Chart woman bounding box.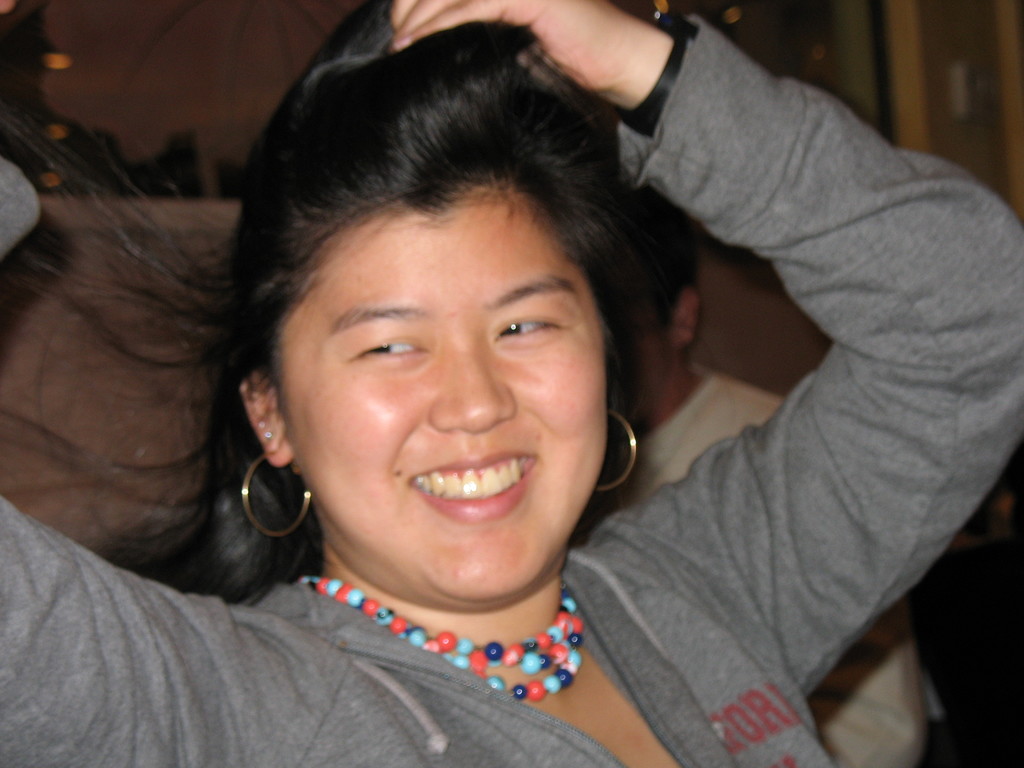
Charted: 0:0:1023:767.
